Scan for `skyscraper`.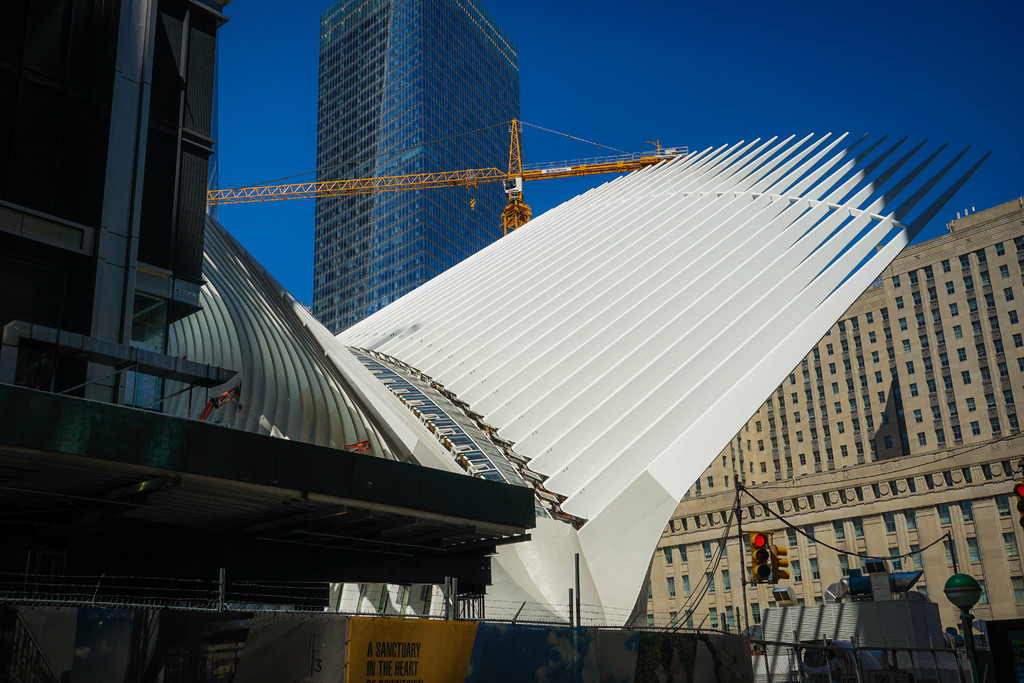
Scan result: [x1=276, y1=0, x2=564, y2=337].
